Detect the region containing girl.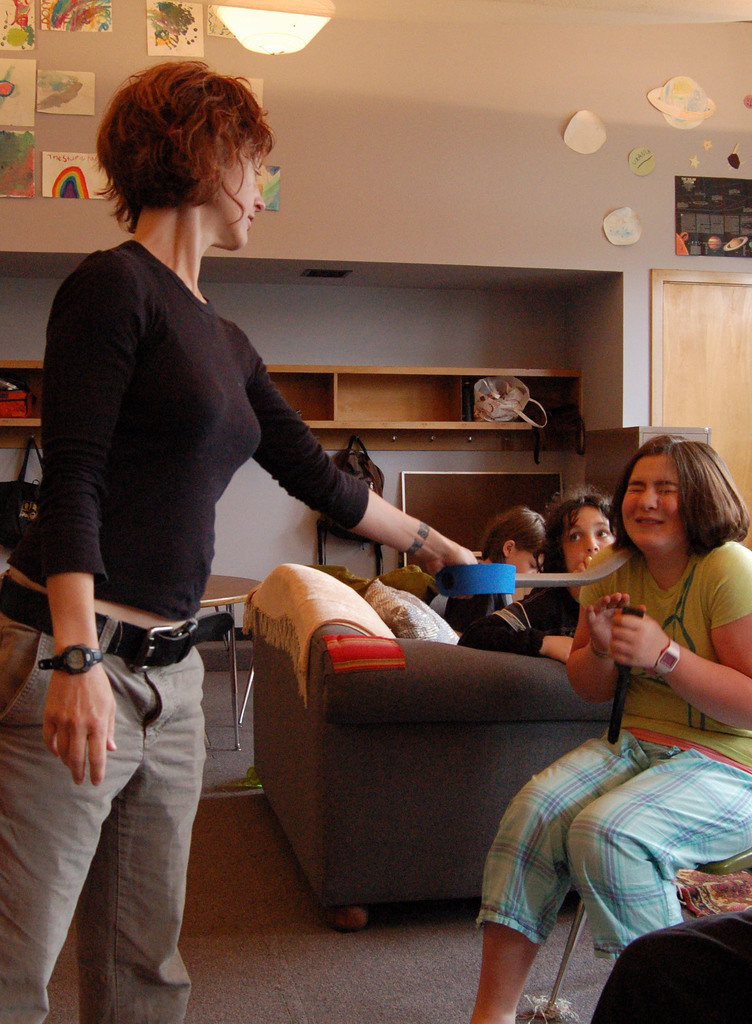
BBox(0, 56, 483, 1023).
